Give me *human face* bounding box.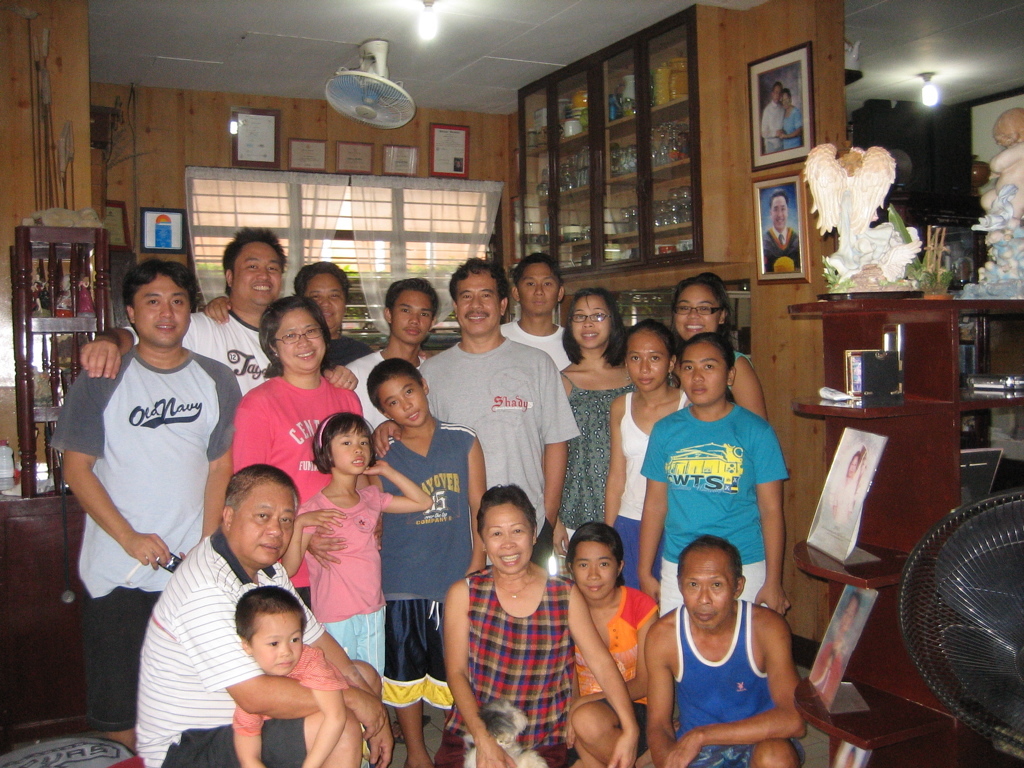
l=459, t=278, r=496, b=332.
